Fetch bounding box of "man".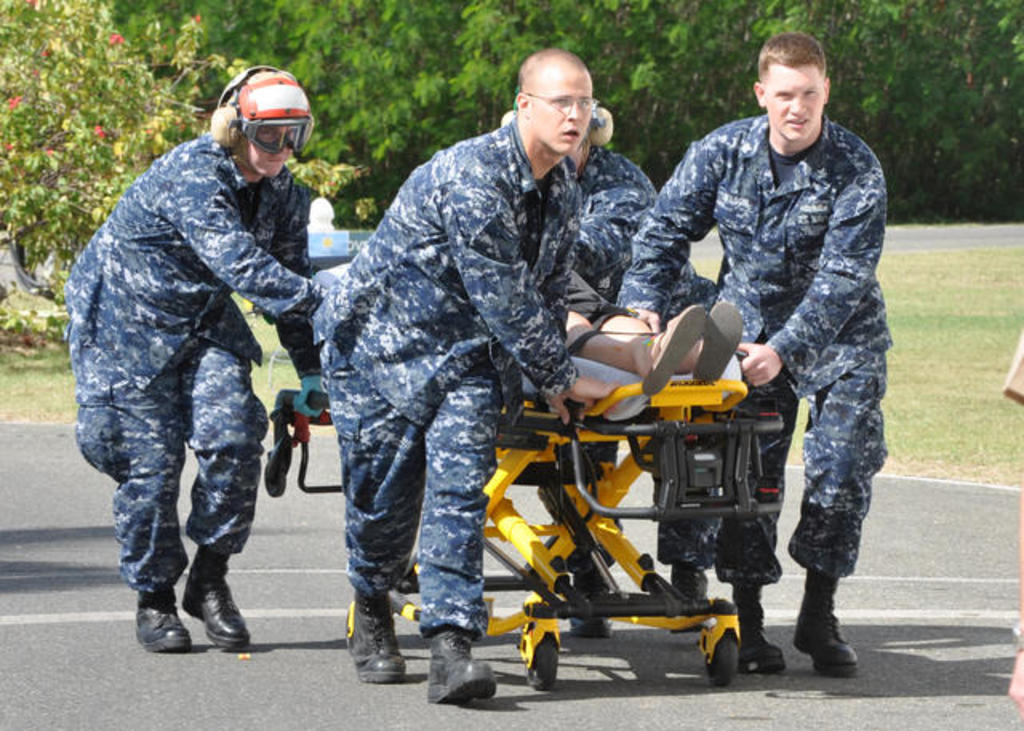
Bbox: <box>66,72,330,657</box>.
